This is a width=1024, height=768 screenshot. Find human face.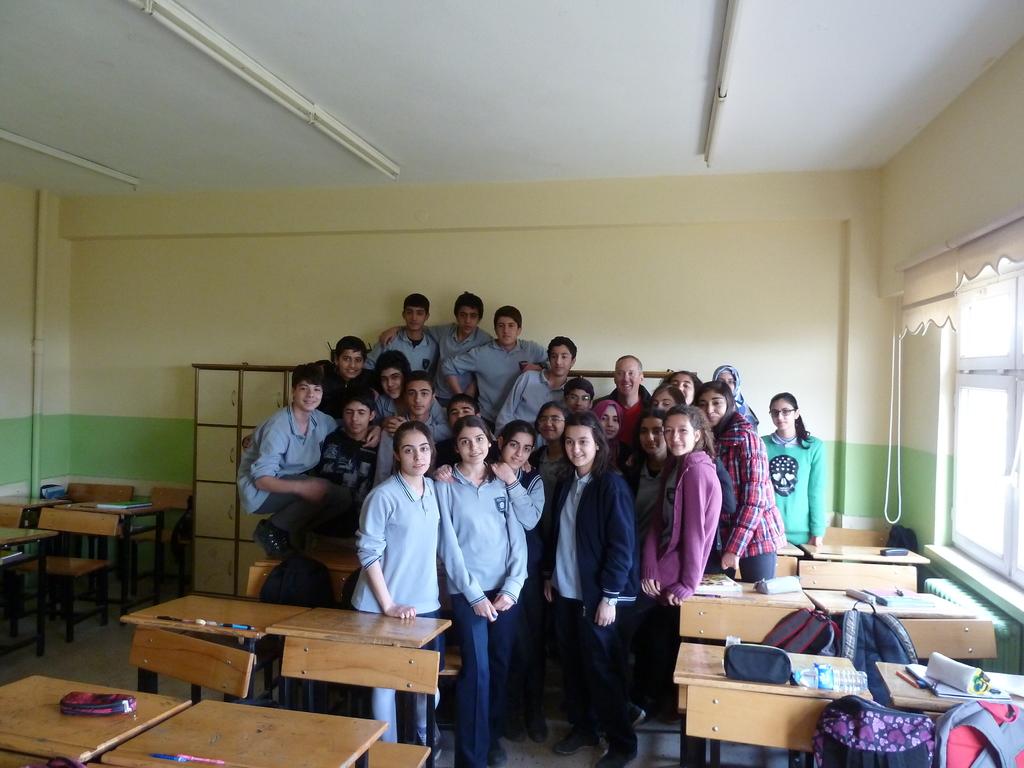
Bounding box: region(407, 379, 429, 416).
